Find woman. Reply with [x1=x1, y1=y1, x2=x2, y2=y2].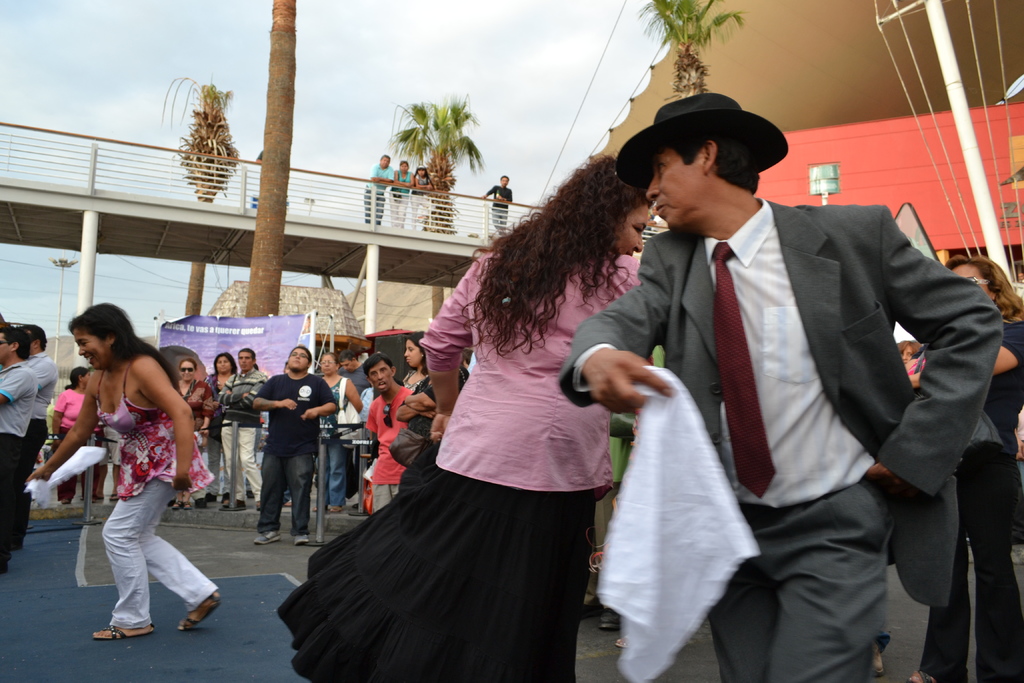
[x1=169, y1=359, x2=218, y2=509].
